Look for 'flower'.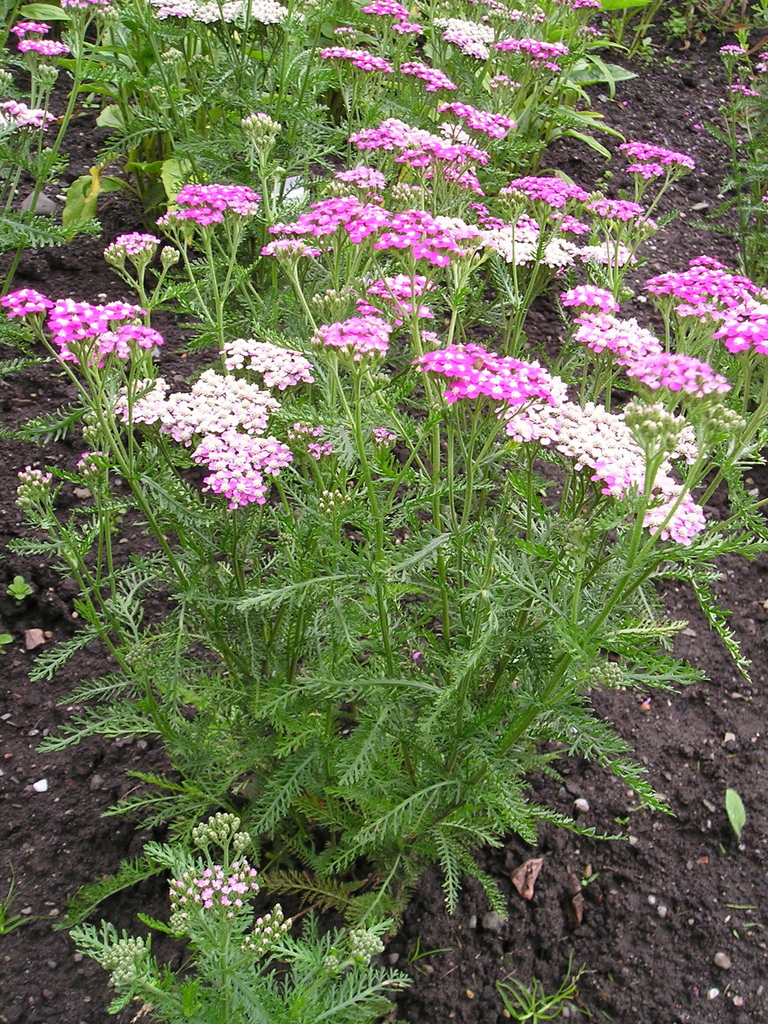
Found: left=415, top=330, right=444, bottom=344.
